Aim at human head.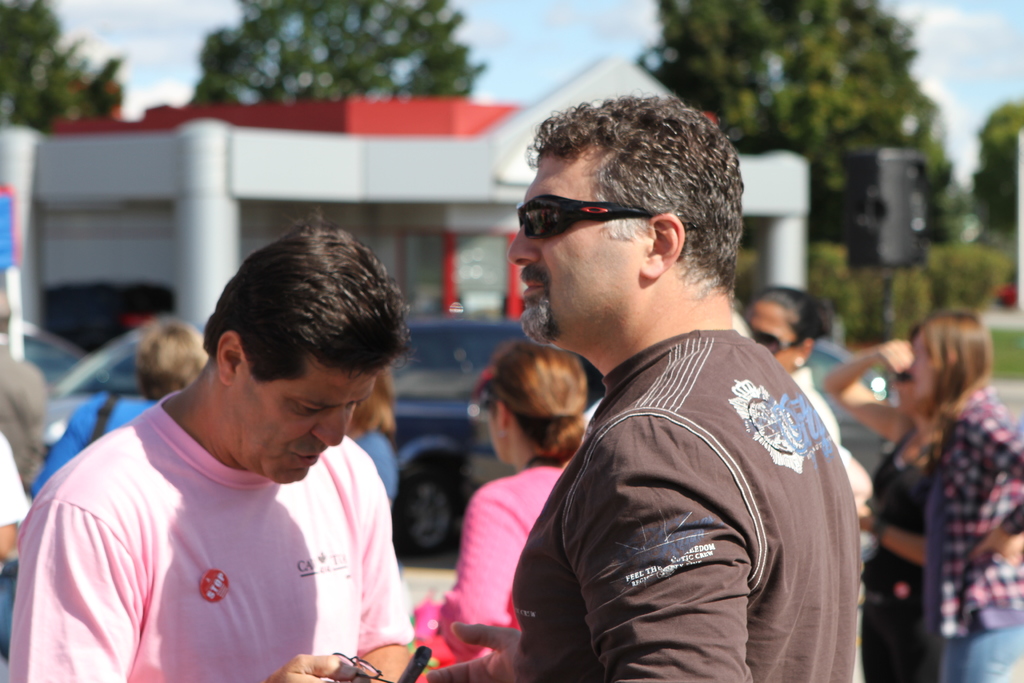
Aimed at locate(906, 315, 994, 401).
